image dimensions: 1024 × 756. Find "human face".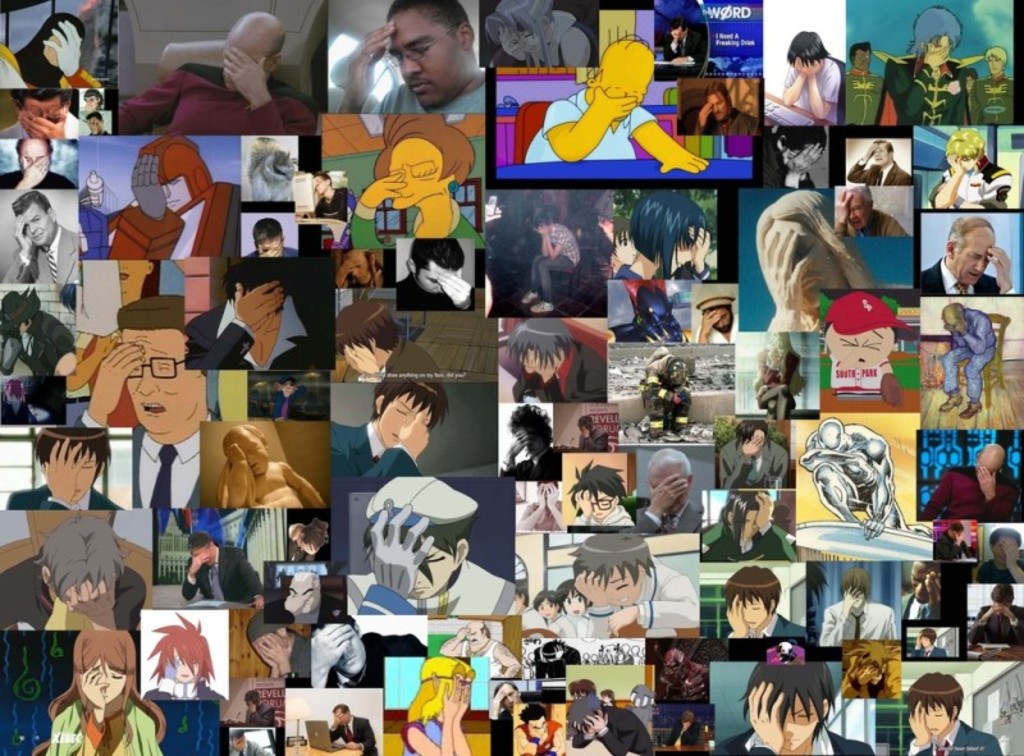
left=252, top=634, right=283, bottom=660.
